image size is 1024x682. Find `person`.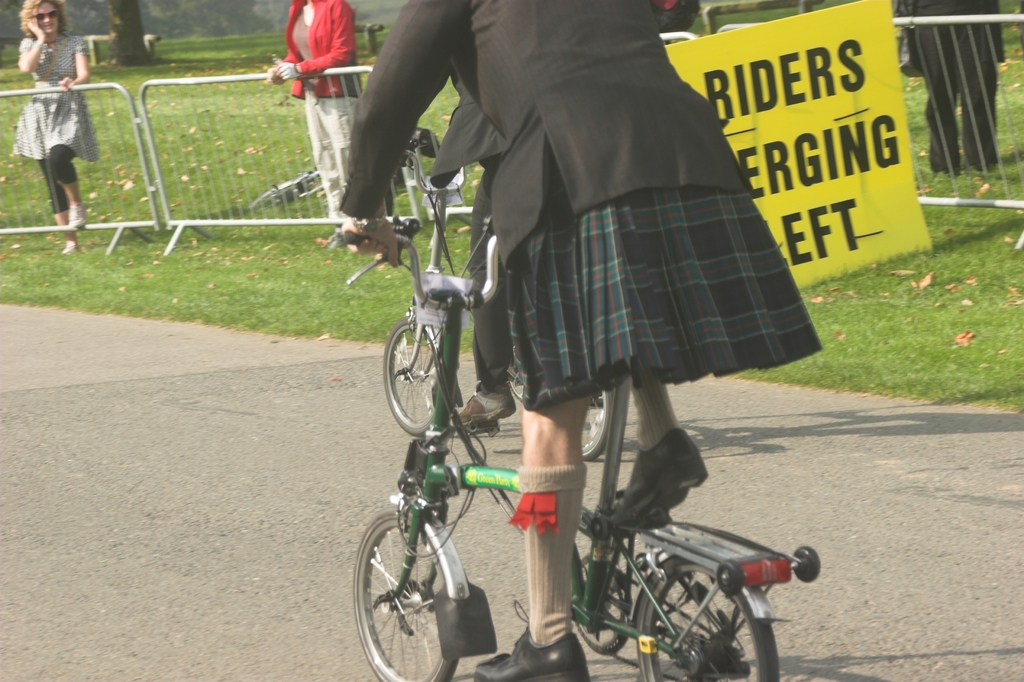
264/0/360/246.
